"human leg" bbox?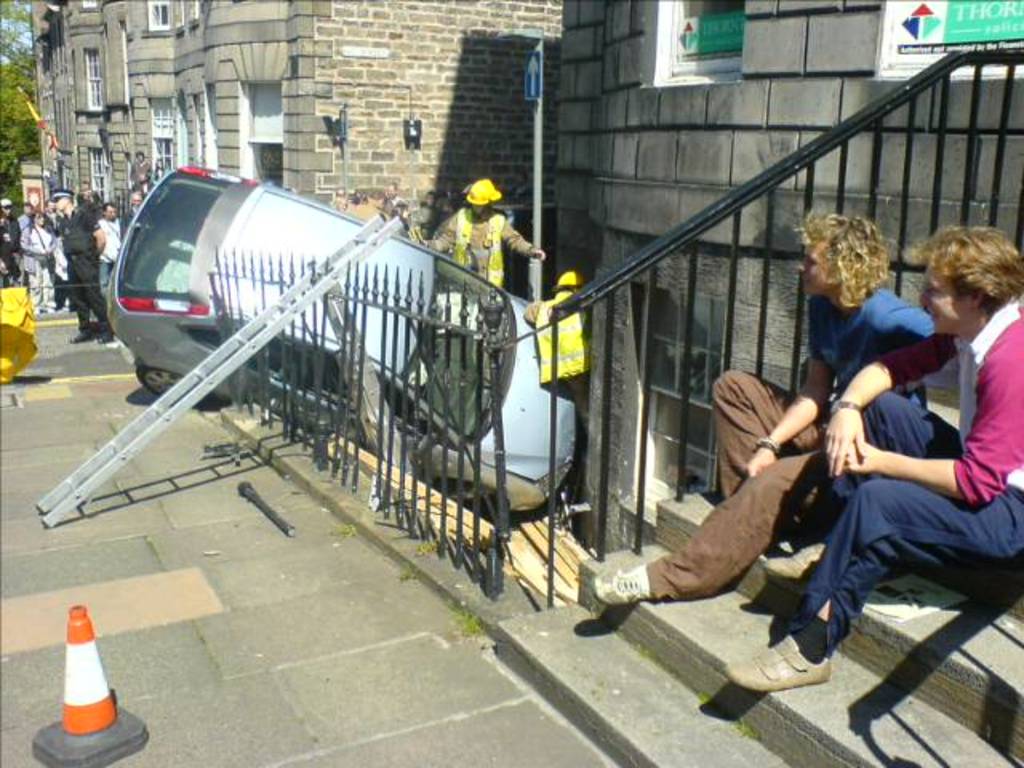
718 477 1022 693
